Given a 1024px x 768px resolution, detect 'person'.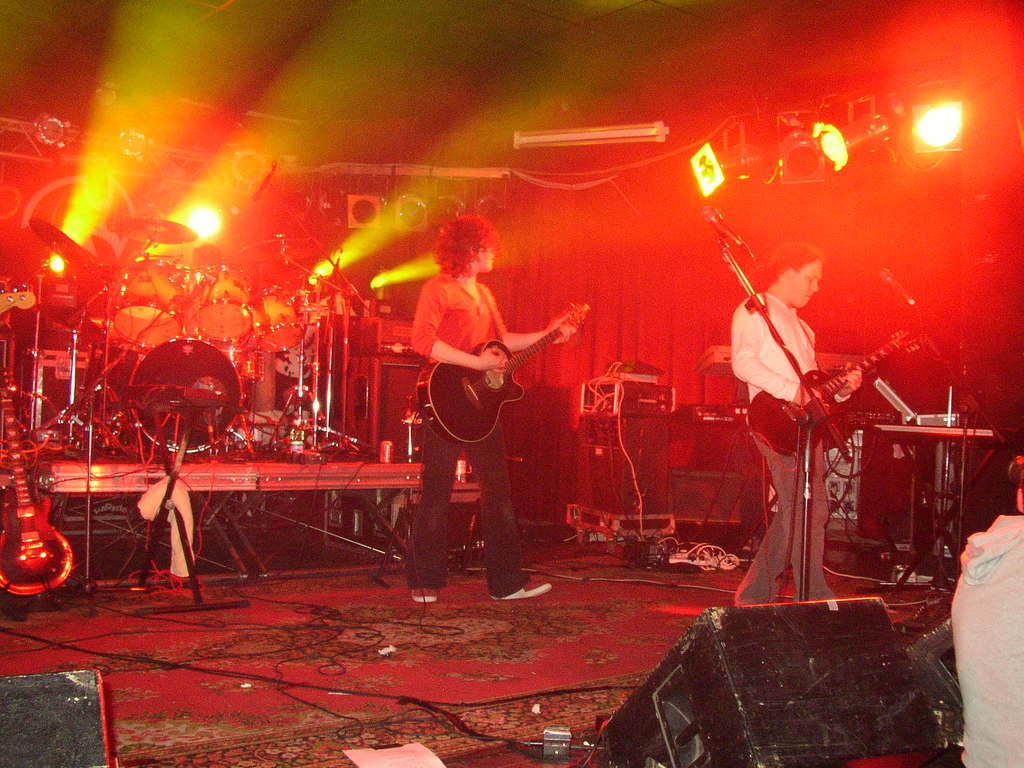
bbox(397, 216, 552, 607).
